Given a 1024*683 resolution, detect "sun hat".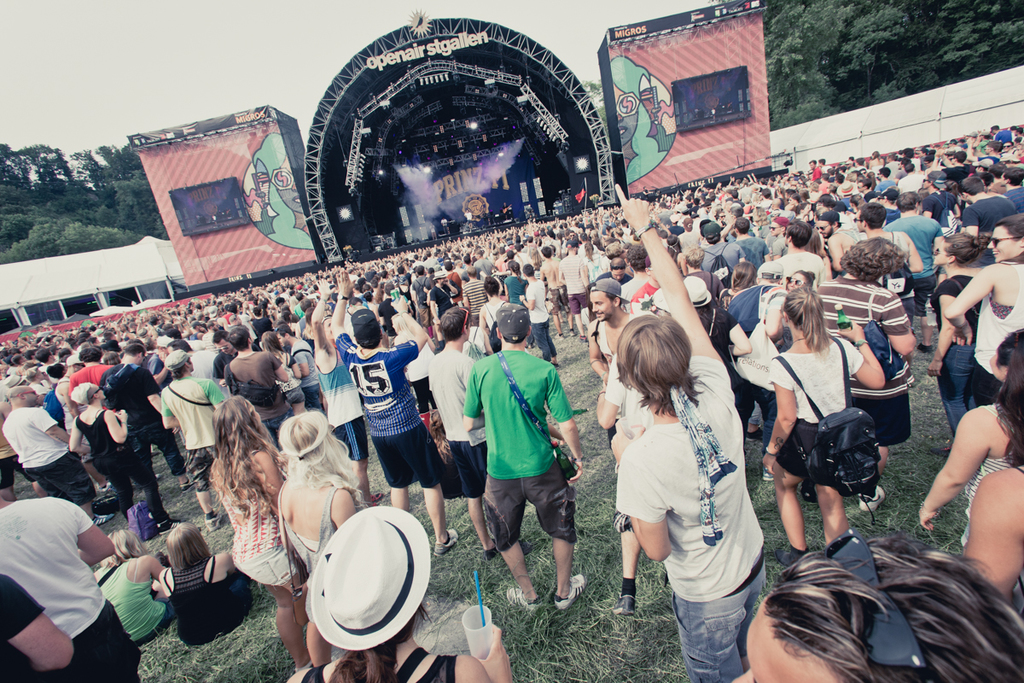
detection(0, 373, 27, 395).
